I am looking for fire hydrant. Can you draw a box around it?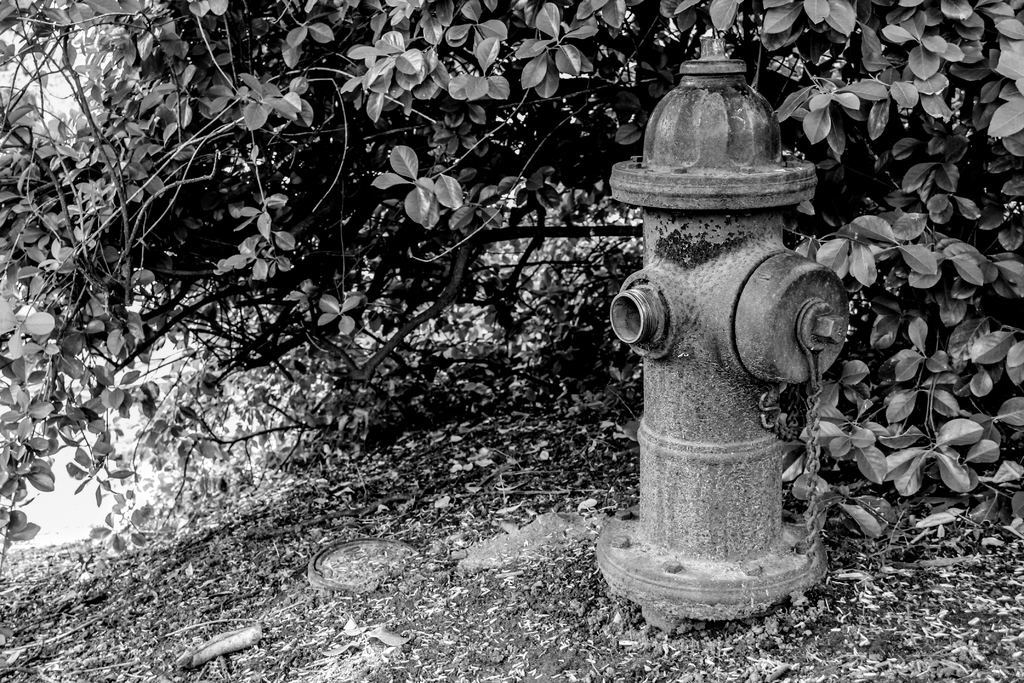
Sure, the bounding box is [595, 35, 850, 620].
